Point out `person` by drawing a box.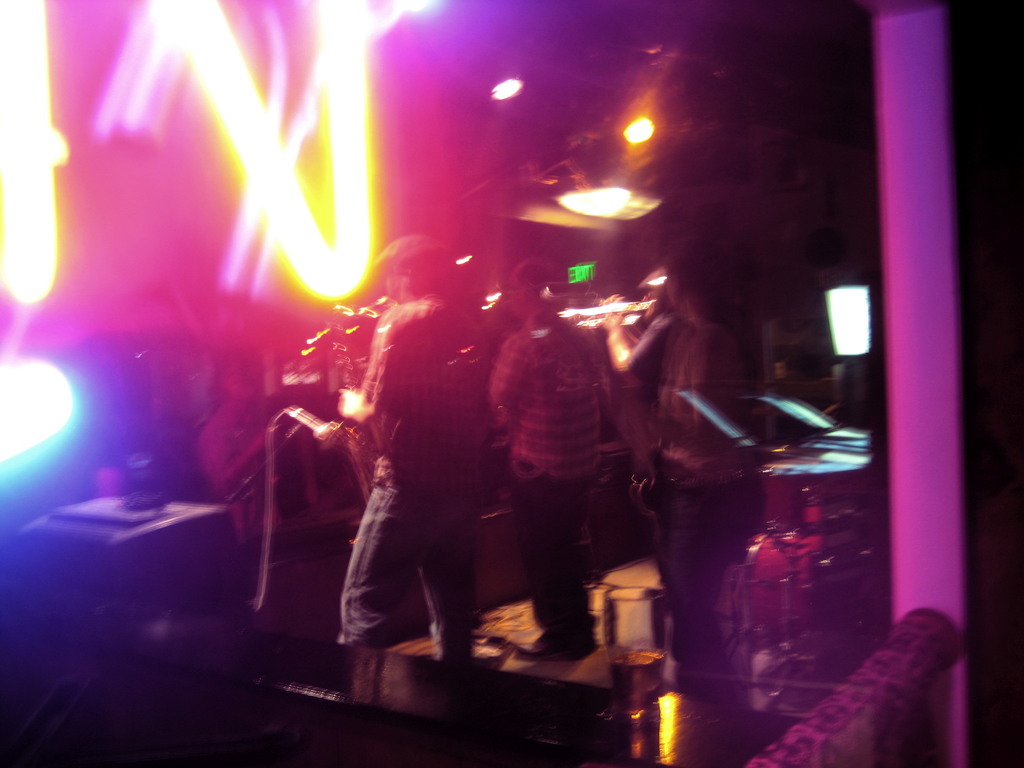
[left=338, top=236, right=489, bottom=669].
